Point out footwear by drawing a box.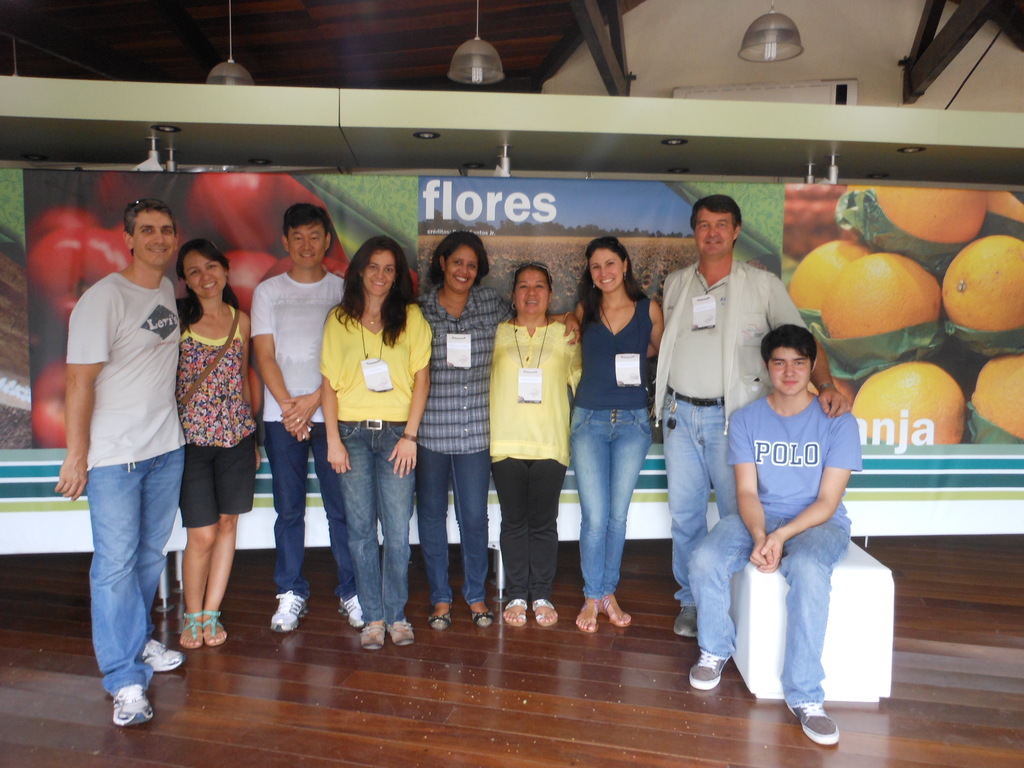
(339,596,368,631).
